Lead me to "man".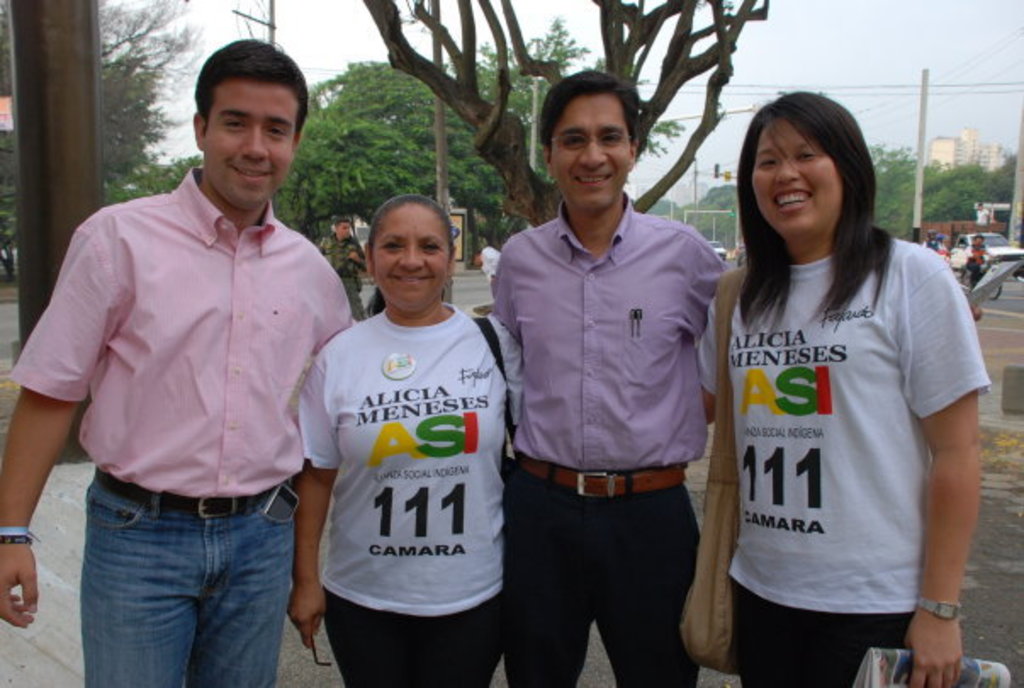
Lead to bbox(484, 59, 985, 683).
